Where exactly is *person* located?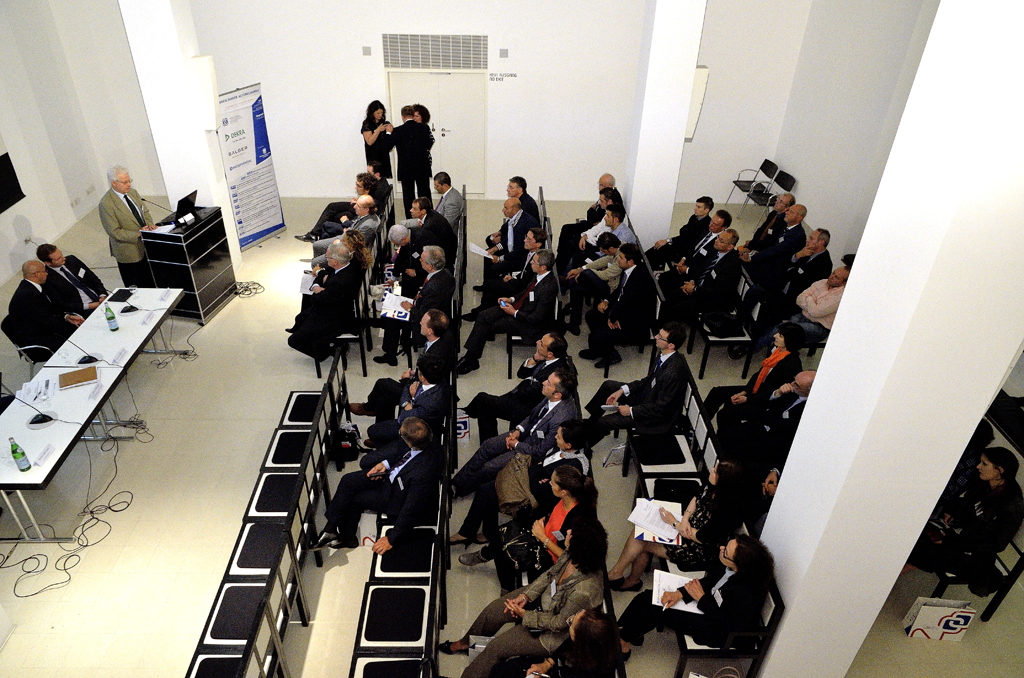
Its bounding box is [392,107,432,217].
